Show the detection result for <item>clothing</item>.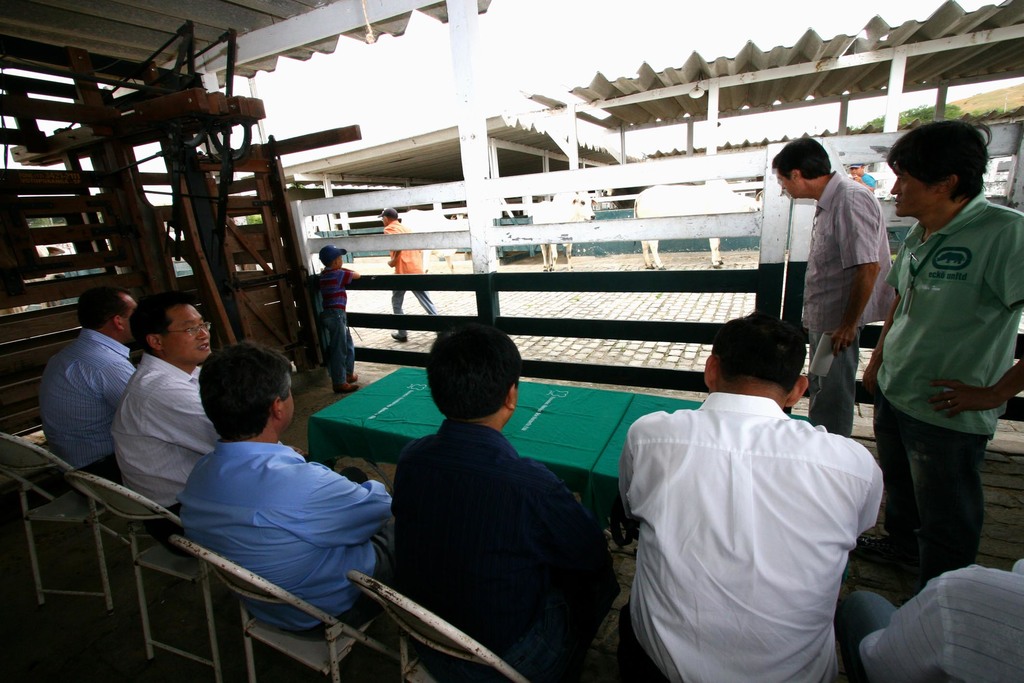
[x1=37, y1=331, x2=138, y2=470].
